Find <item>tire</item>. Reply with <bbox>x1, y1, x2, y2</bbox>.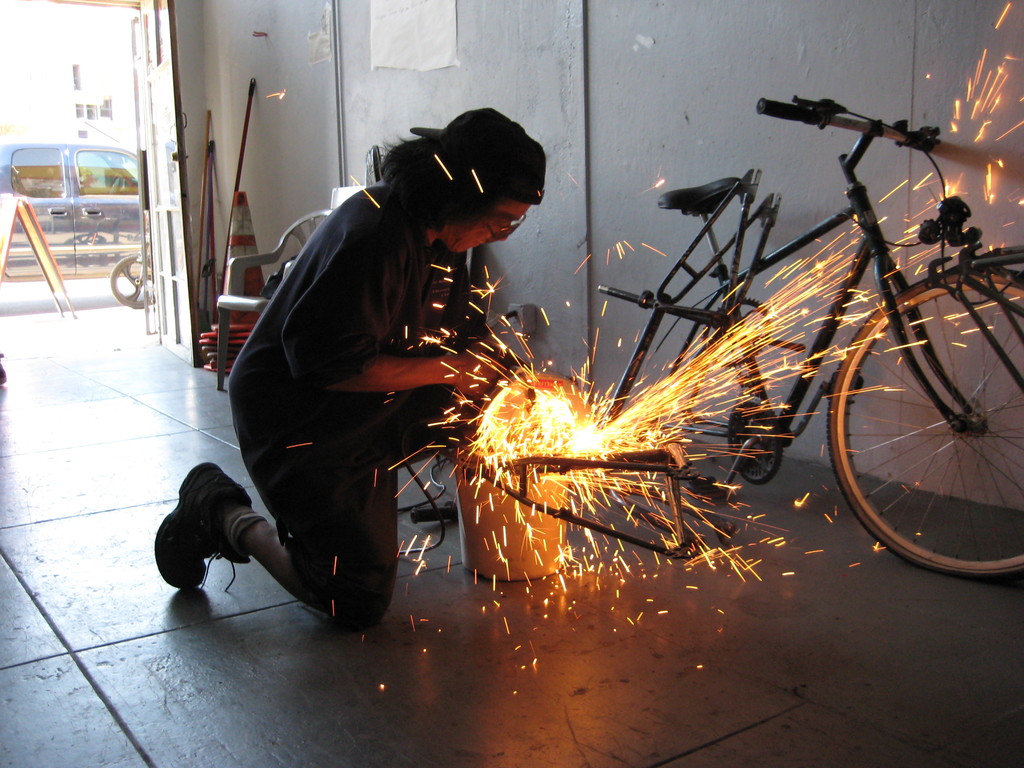
<bbox>108, 254, 157, 310</bbox>.
